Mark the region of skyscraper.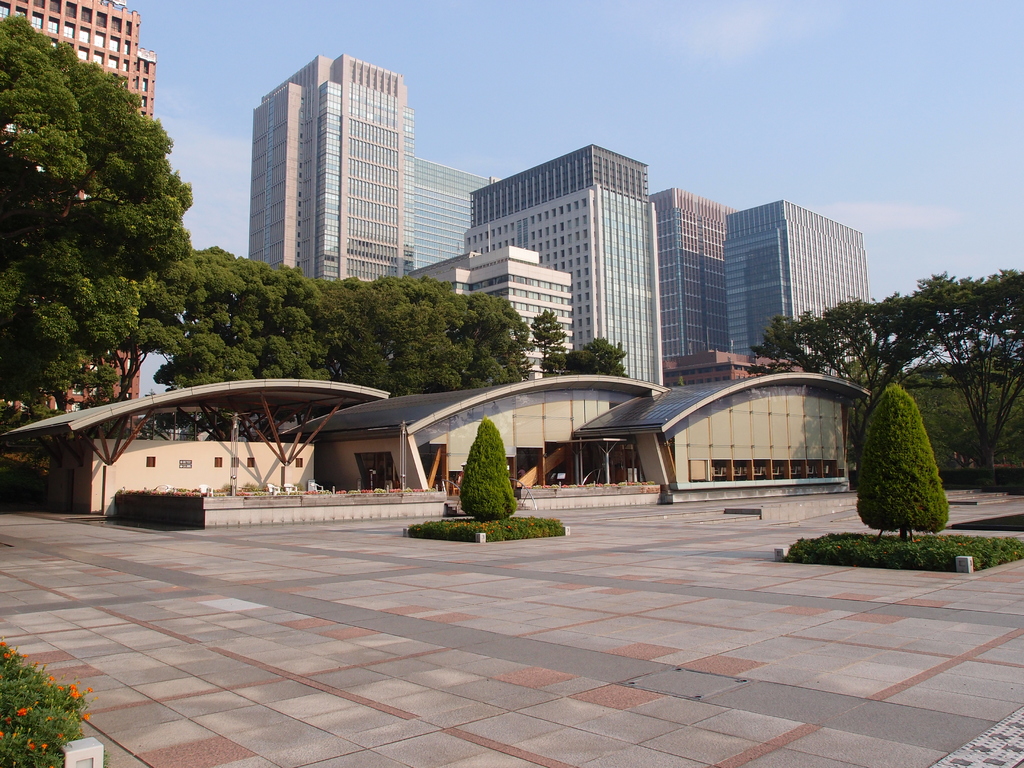
Region: bbox=[239, 45, 424, 285].
